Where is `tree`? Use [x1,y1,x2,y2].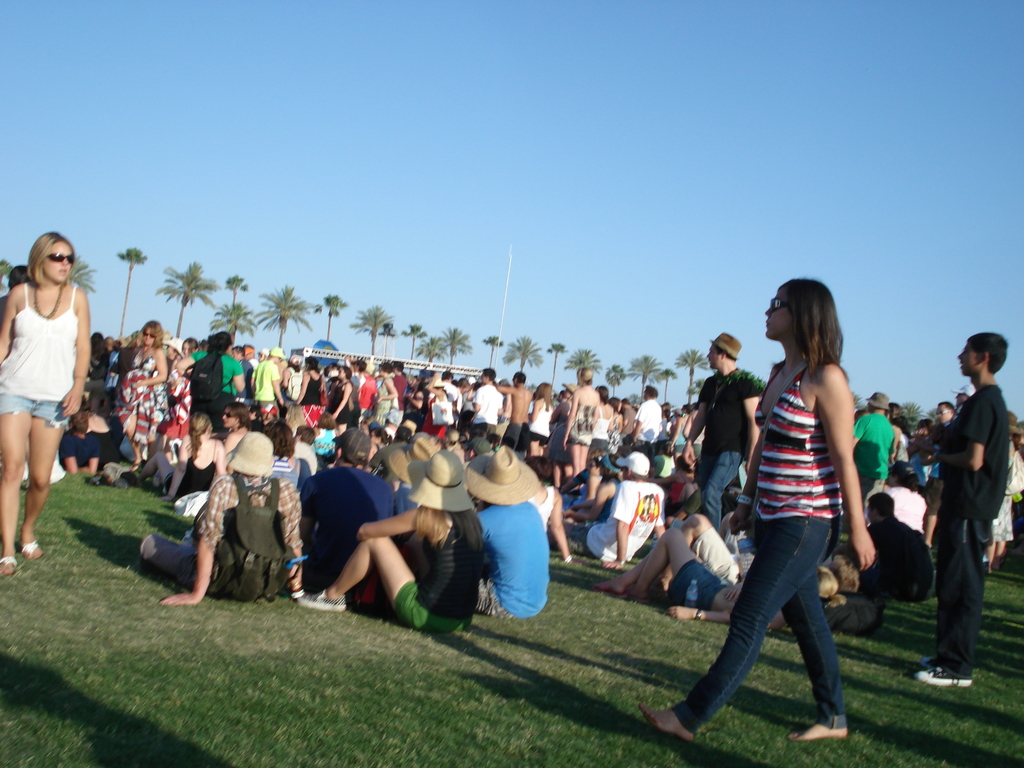
[567,350,602,382].
